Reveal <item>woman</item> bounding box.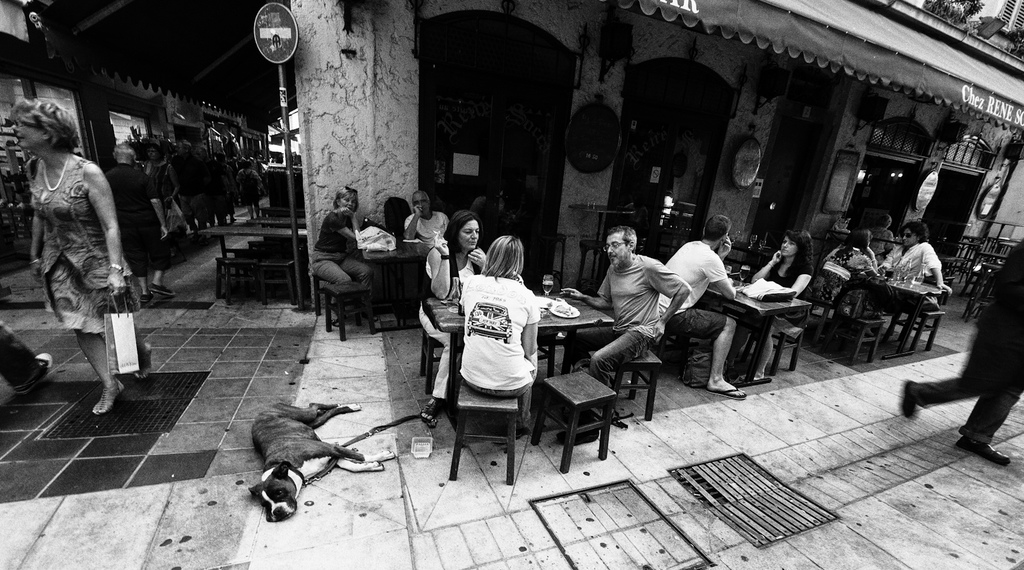
Revealed: (x1=749, y1=225, x2=810, y2=397).
